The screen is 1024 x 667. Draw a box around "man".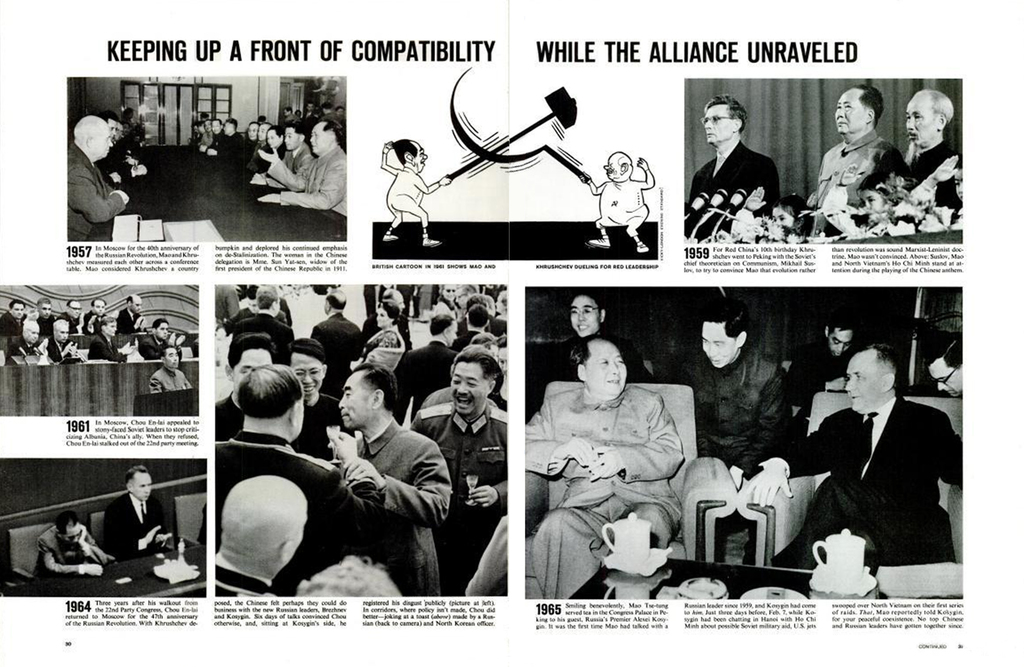
244,119,263,161.
